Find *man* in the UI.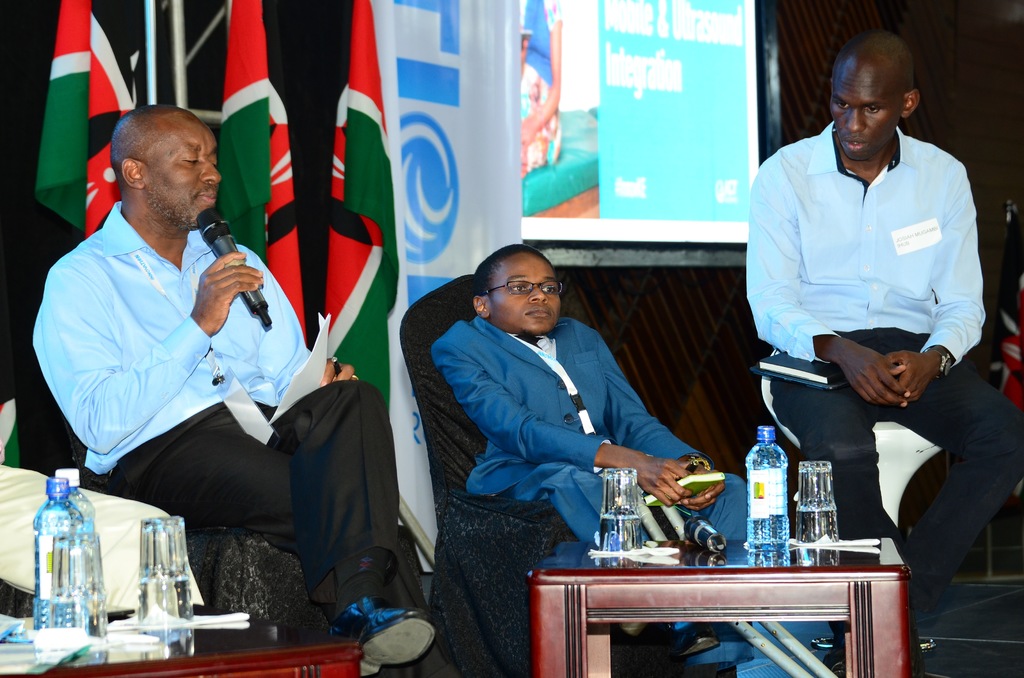
UI element at [left=33, top=104, right=464, bottom=677].
